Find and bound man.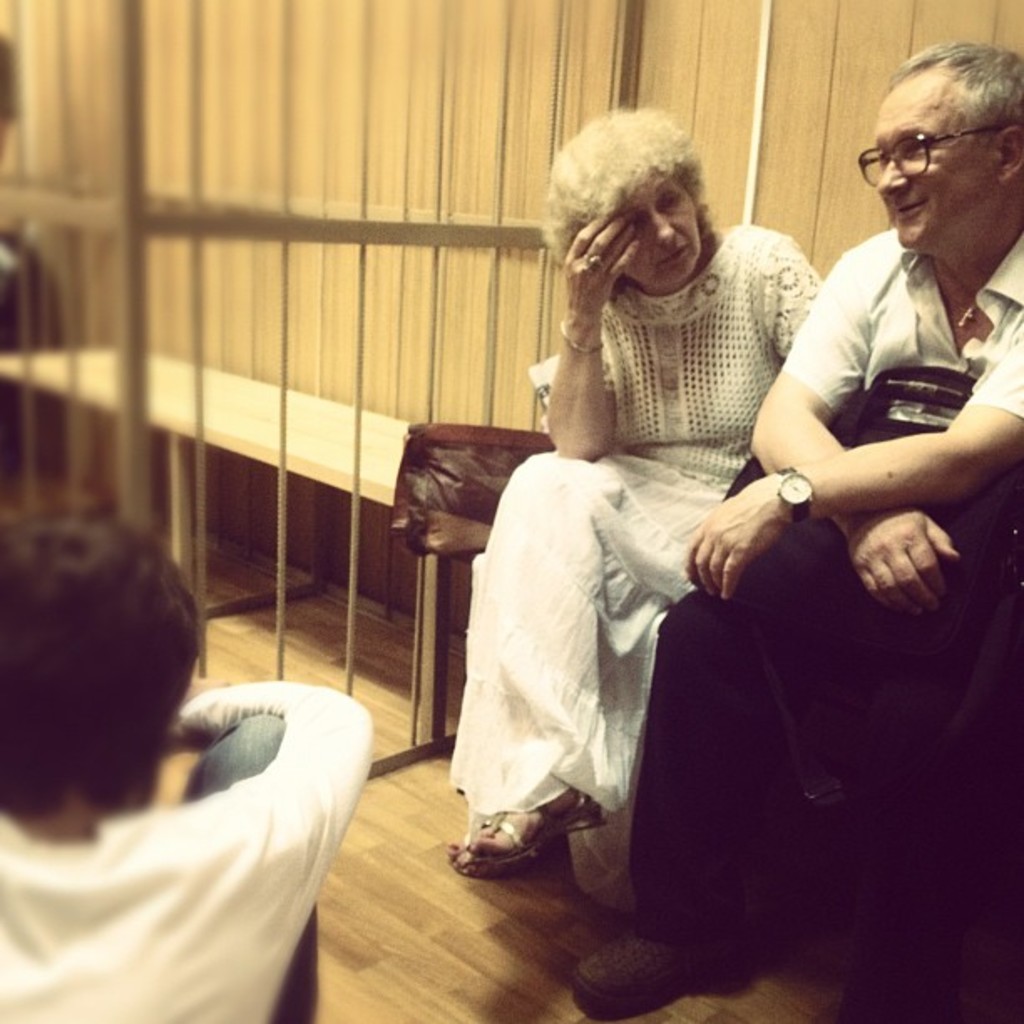
Bound: select_region(686, 65, 1011, 892).
